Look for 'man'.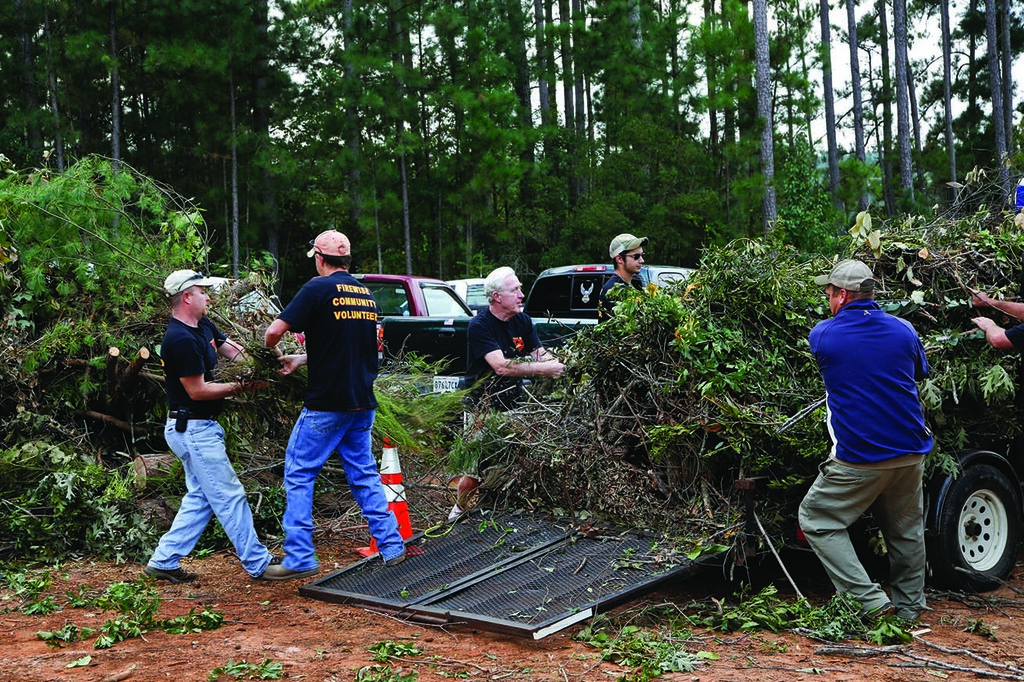
Found: bbox(464, 257, 572, 408).
